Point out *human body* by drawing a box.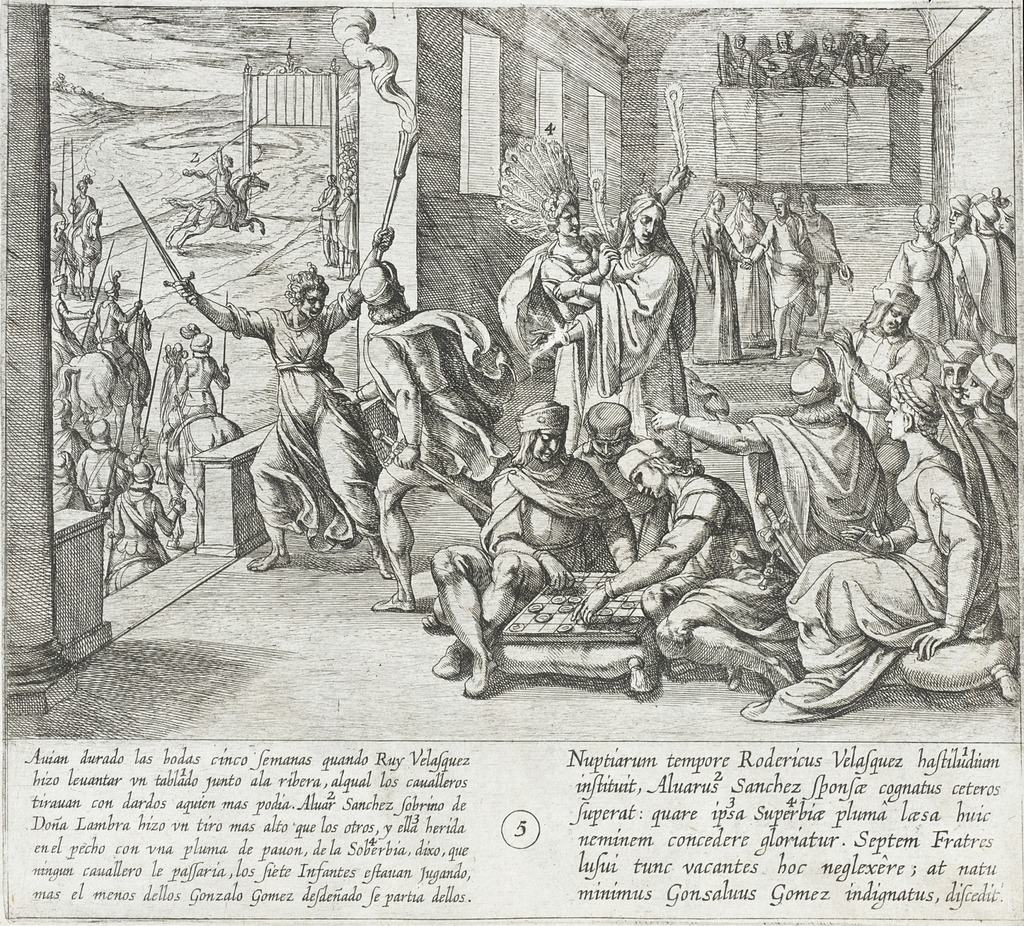
Rect(47, 453, 86, 503).
